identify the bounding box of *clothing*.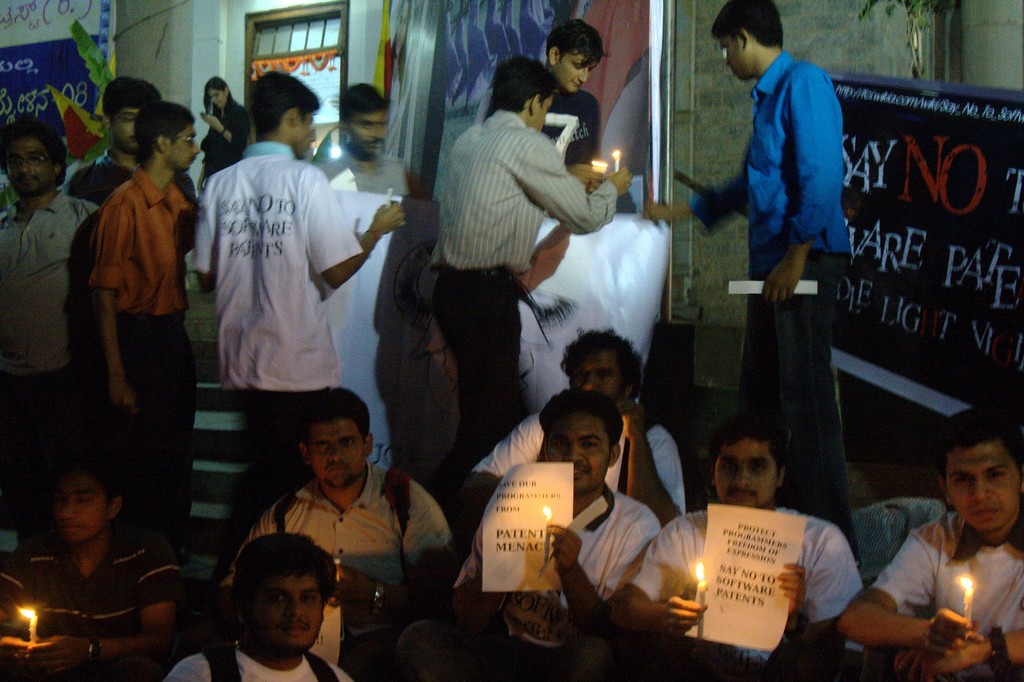
x1=0, y1=523, x2=188, y2=681.
